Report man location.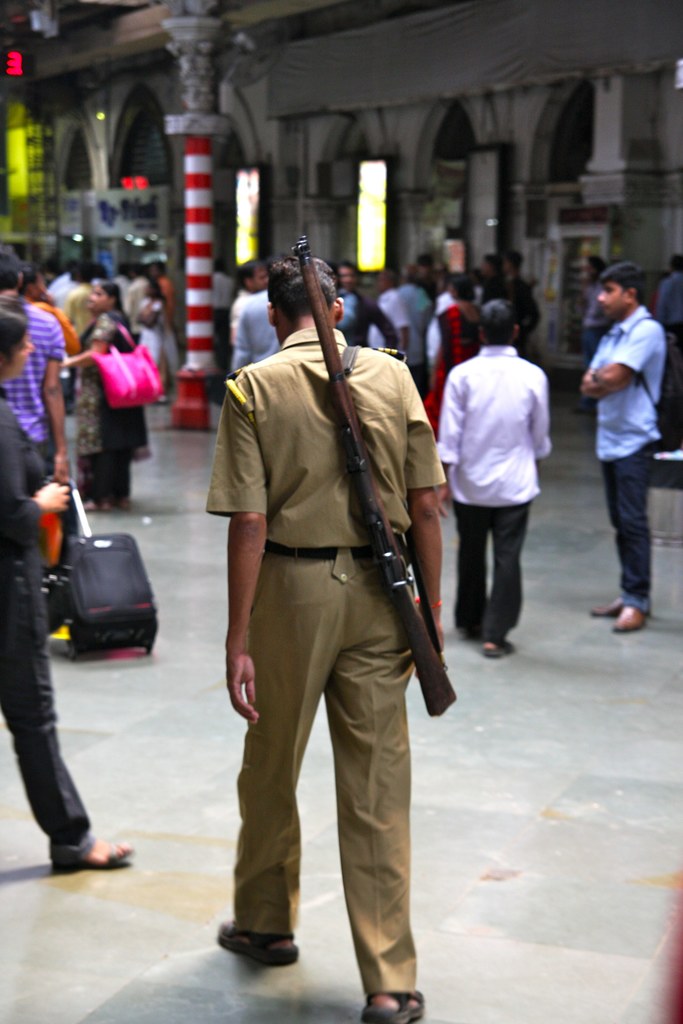
Report: detection(199, 236, 443, 1022).
